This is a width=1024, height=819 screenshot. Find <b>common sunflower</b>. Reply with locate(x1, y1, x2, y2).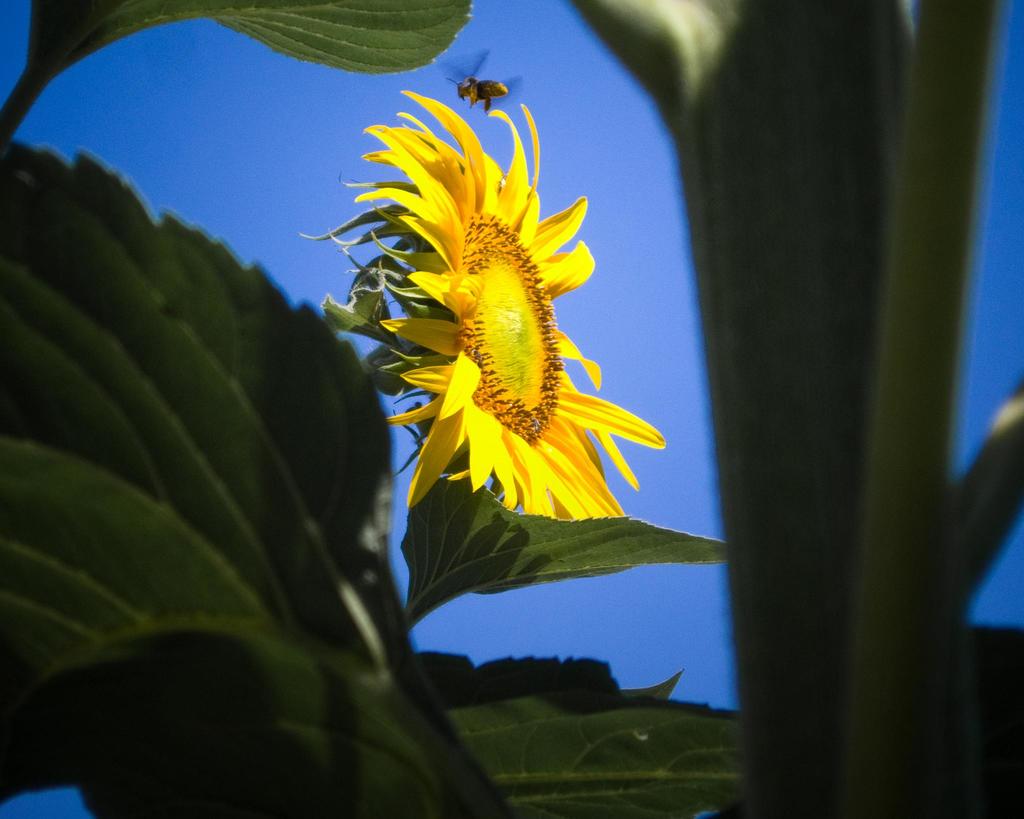
locate(352, 86, 668, 524).
